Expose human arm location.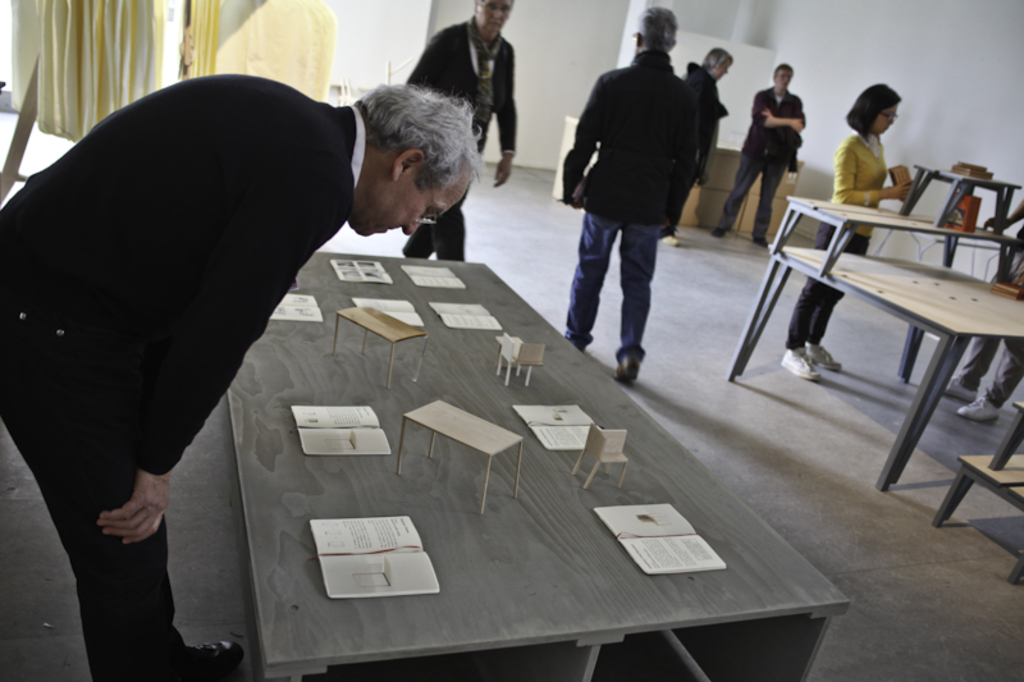
Exposed at BBox(831, 139, 920, 210).
